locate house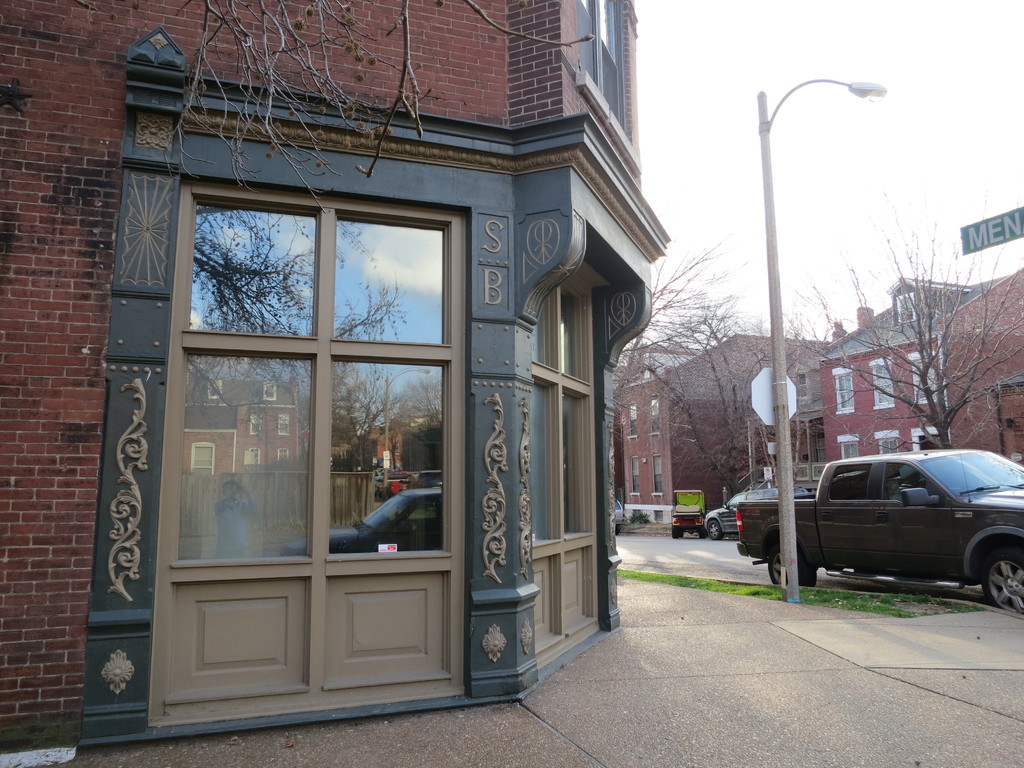
[x1=0, y1=0, x2=674, y2=767]
